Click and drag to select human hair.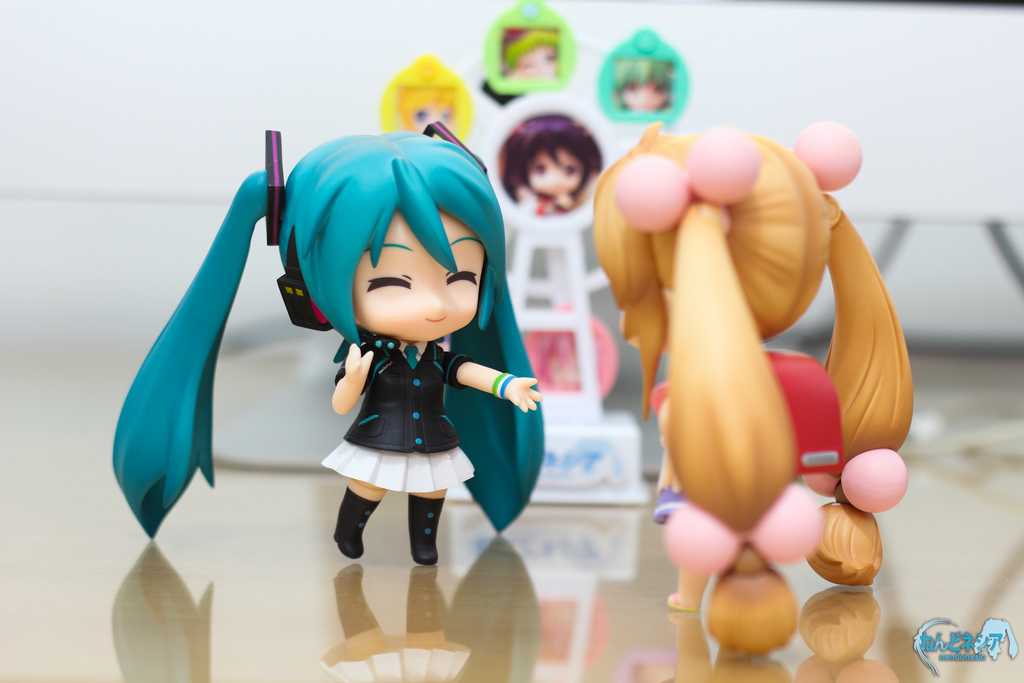
Selection: left=109, top=128, right=546, bottom=543.
